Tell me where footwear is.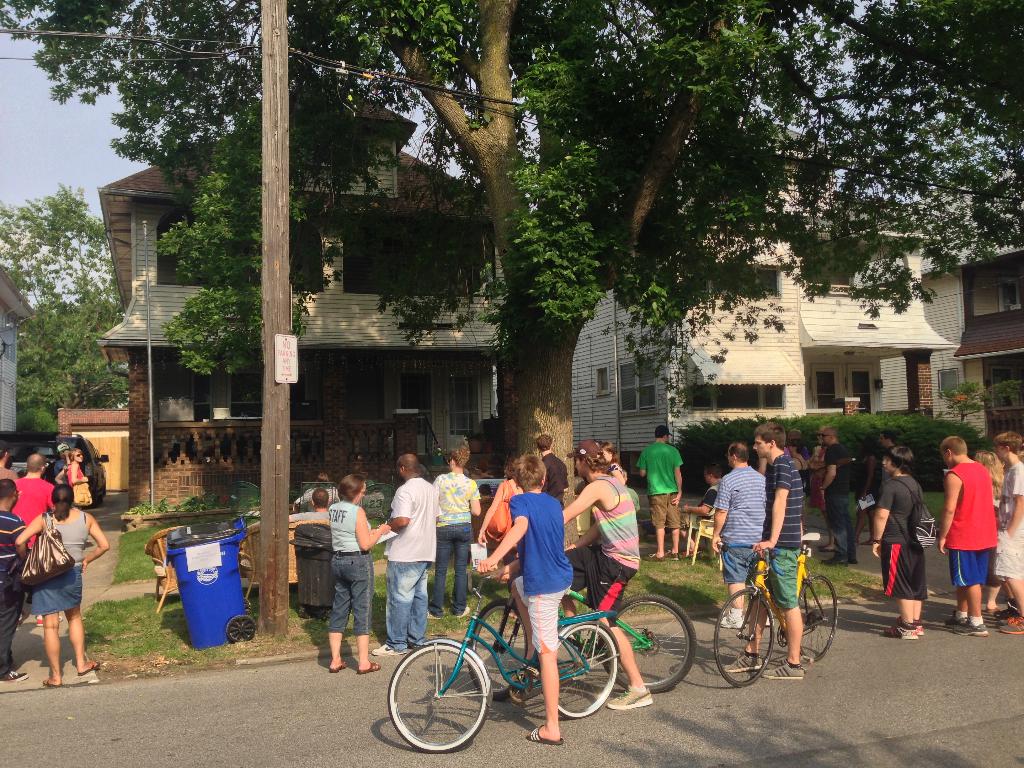
footwear is at (41, 677, 67, 689).
